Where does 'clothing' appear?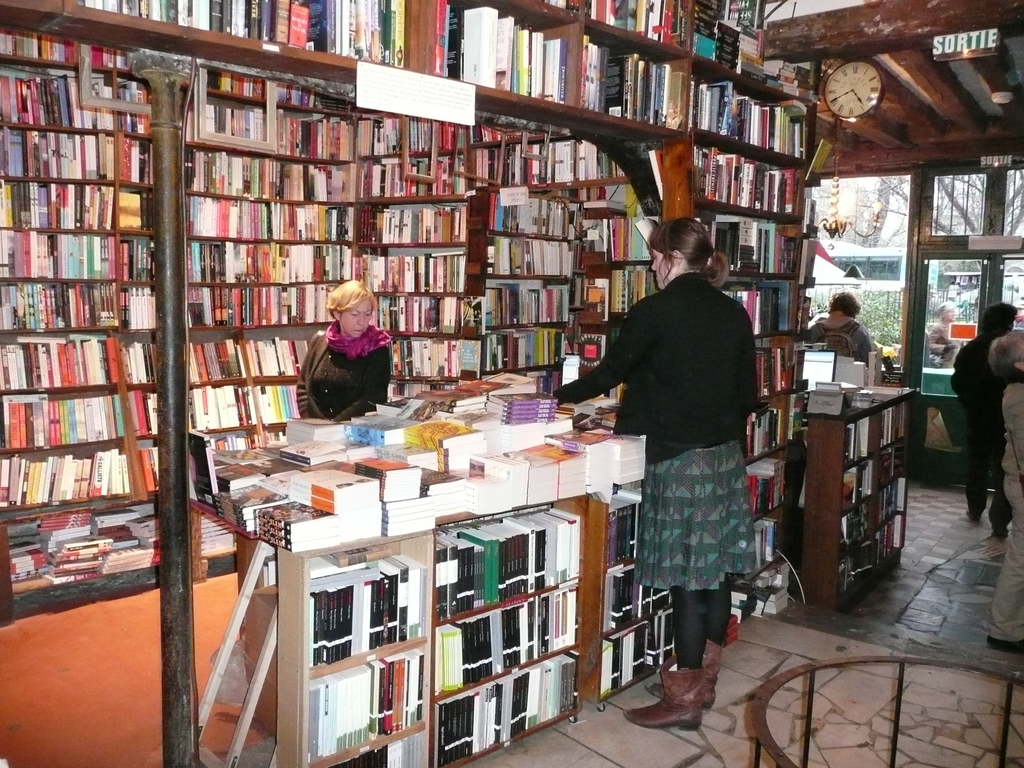
Appears at [929,318,963,367].
